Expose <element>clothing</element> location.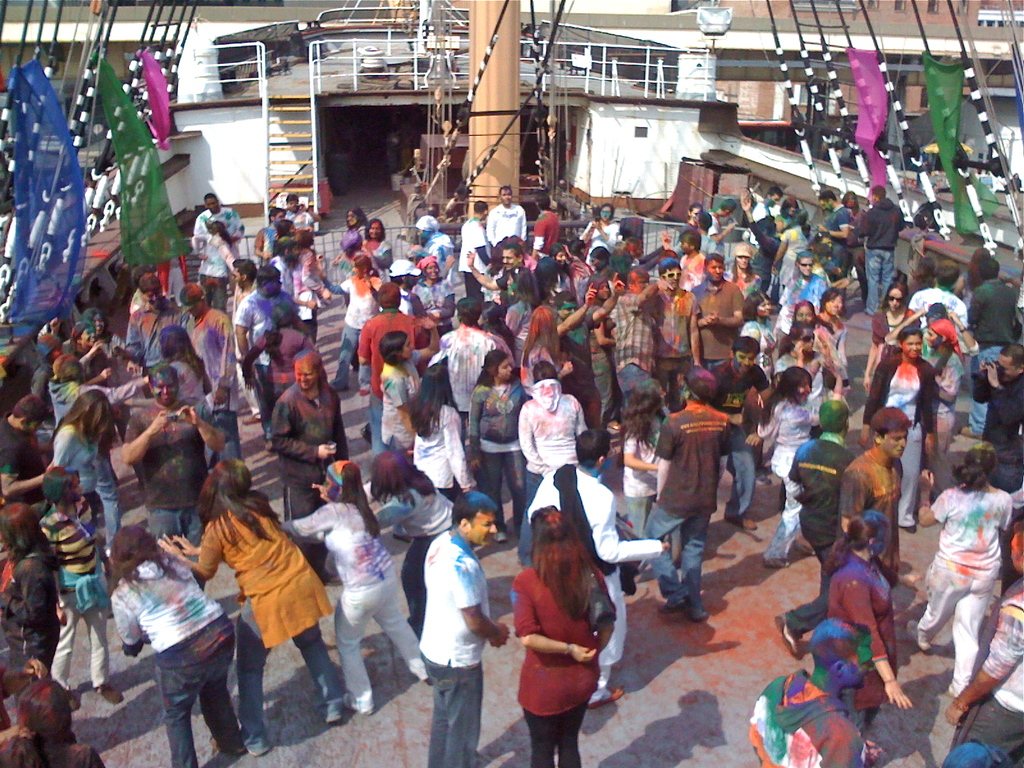
Exposed at {"x1": 853, "y1": 196, "x2": 911, "y2": 312}.
